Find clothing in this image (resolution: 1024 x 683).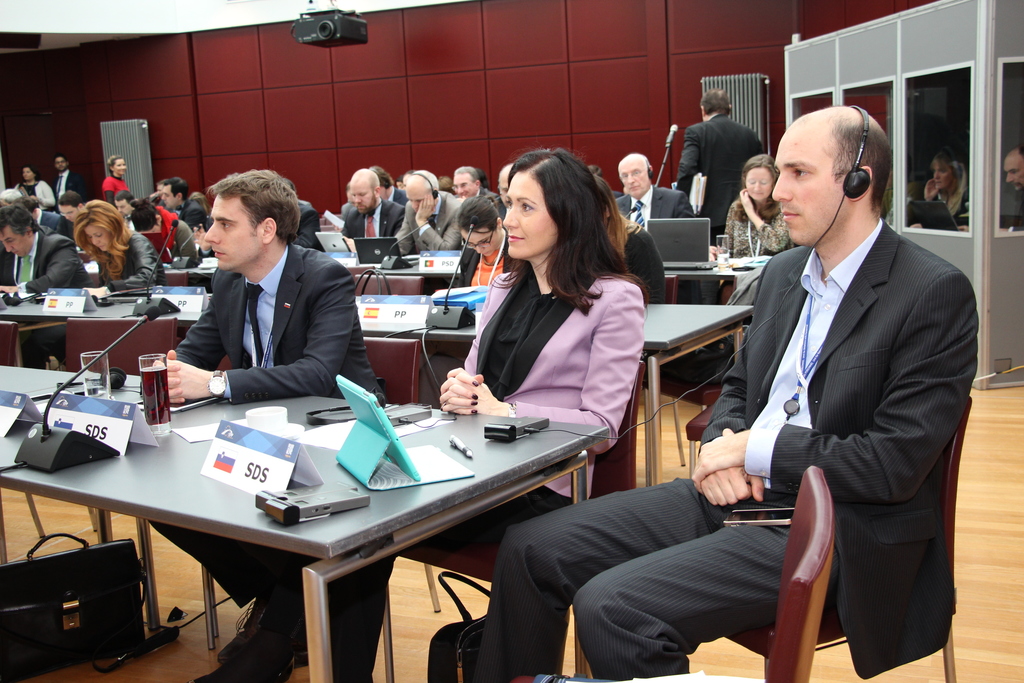
[695, 141, 972, 682].
